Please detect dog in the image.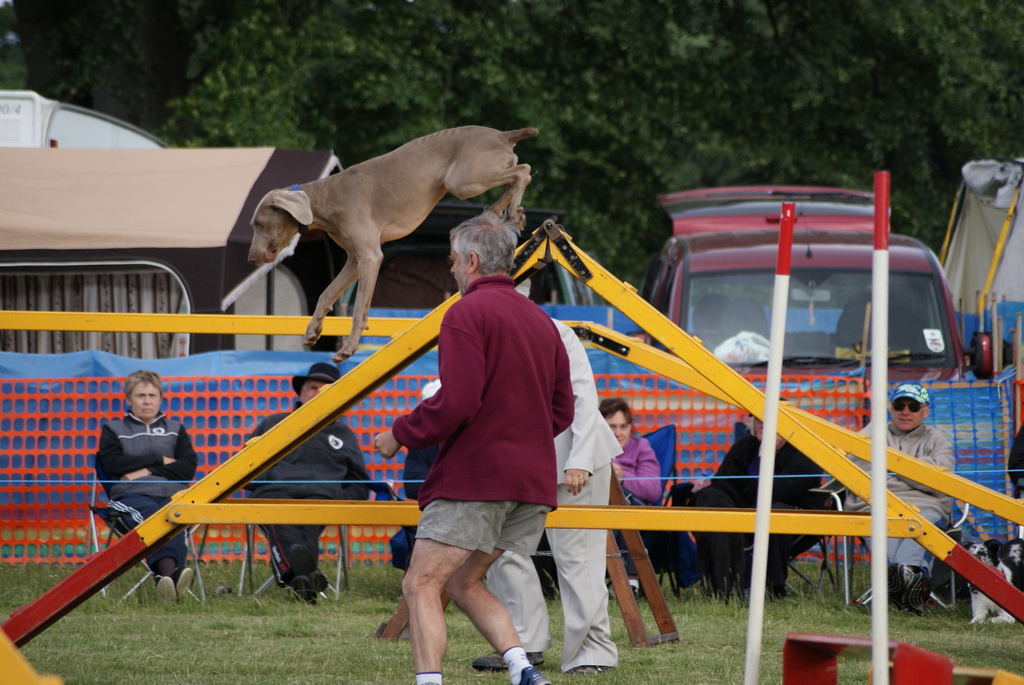
246:126:542:366.
